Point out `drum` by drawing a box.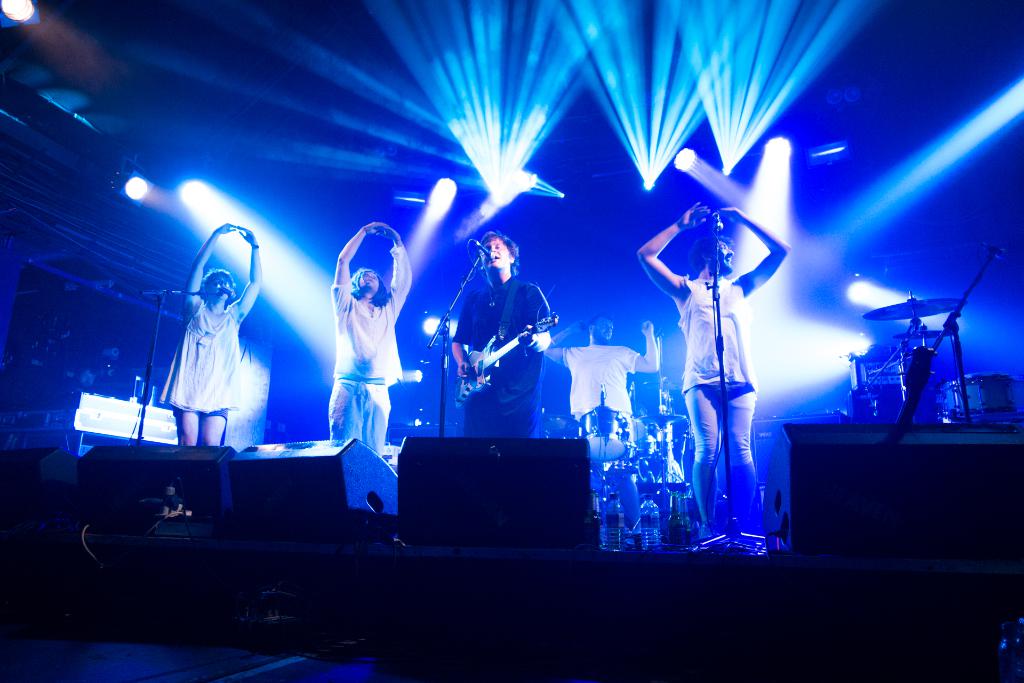
locate(924, 372, 1016, 421).
